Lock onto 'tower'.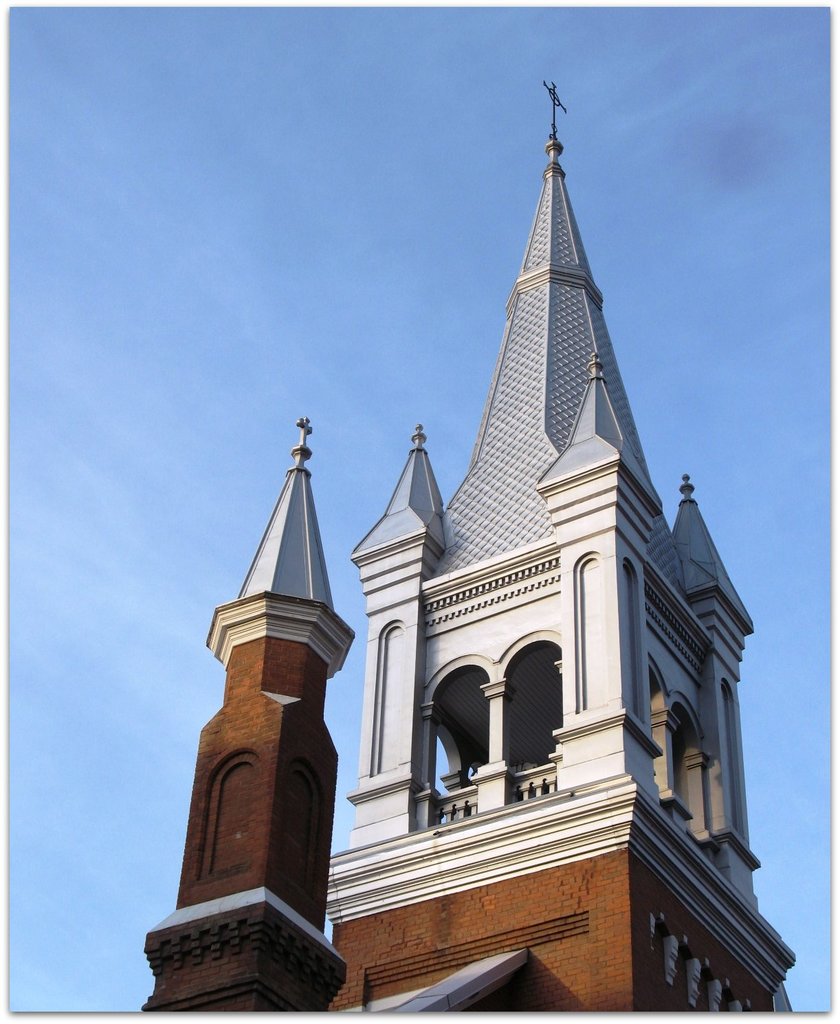
Locked: 169, 87, 756, 971.
